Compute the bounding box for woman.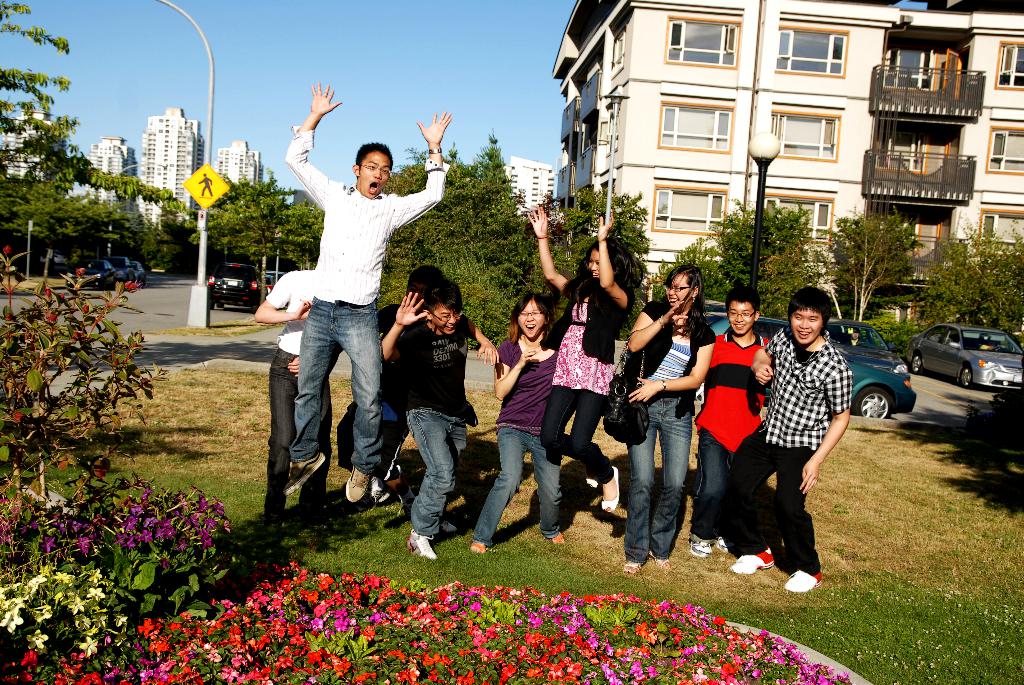
518,202,644,518.
